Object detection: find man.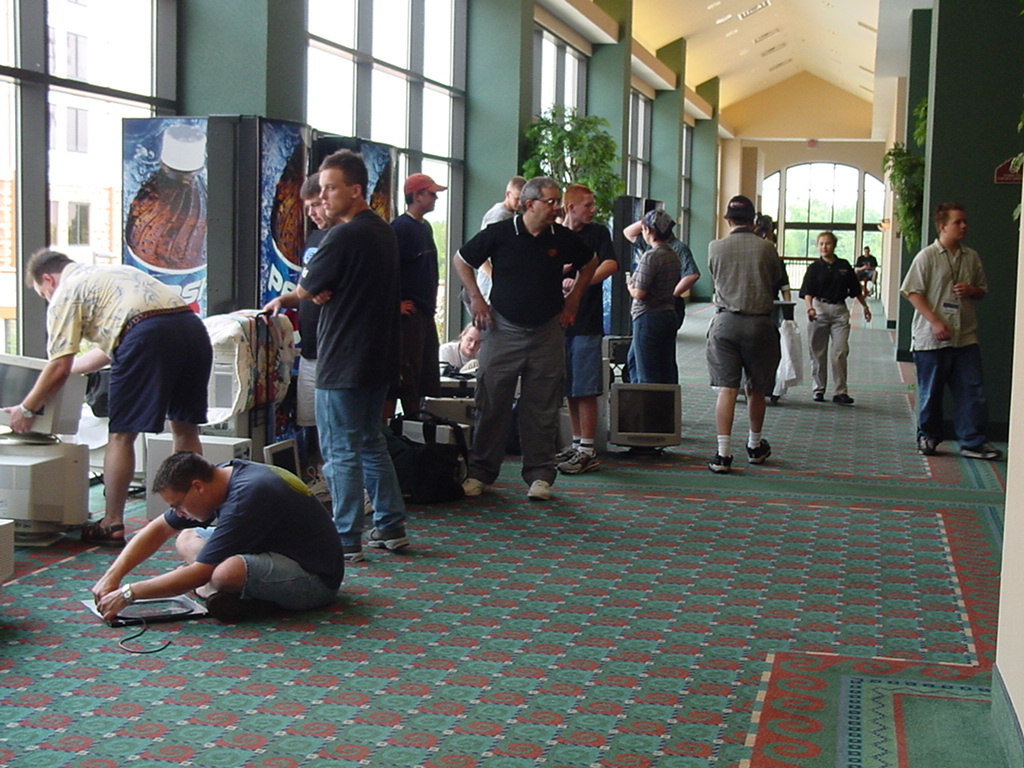
l=91, t=448, r=345, b=621.
